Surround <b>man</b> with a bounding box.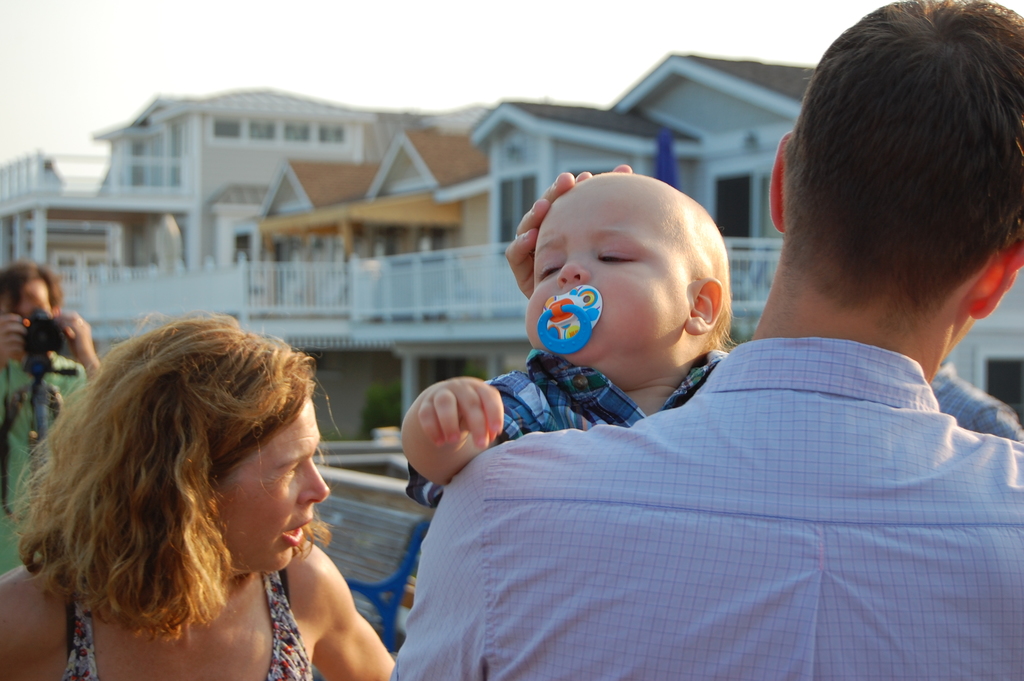
(left=387, top=0, right=1023, bottom=680).
